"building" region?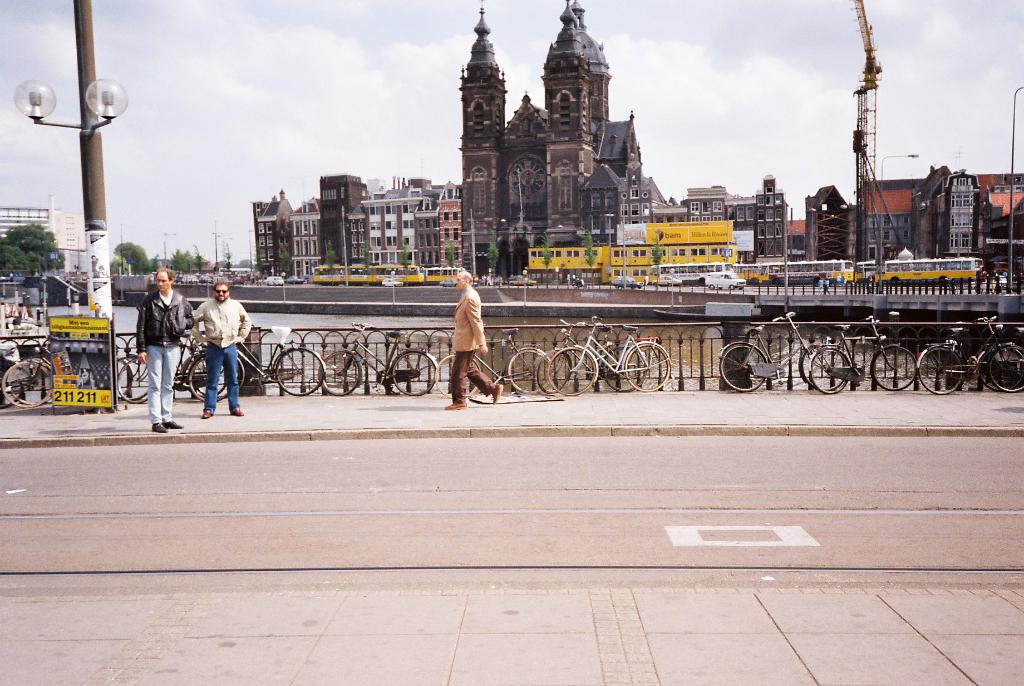
crop(859, 161, 1023, 257)
